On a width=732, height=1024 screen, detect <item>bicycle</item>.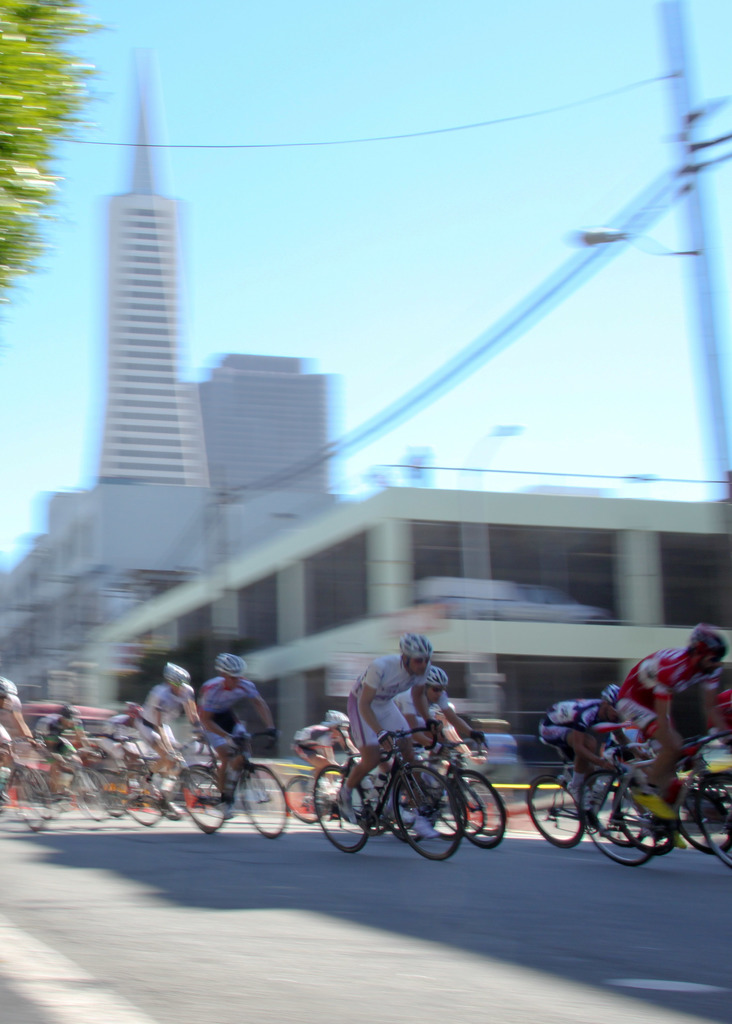
BBox(523, 740, 685, 842).
